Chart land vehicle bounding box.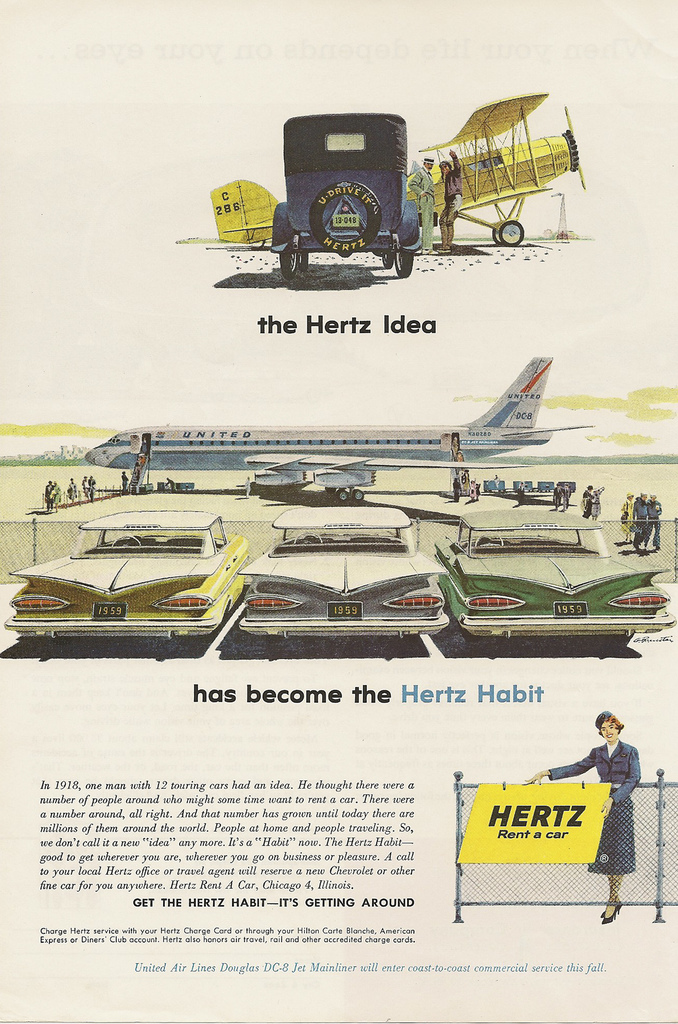
Charted: locate(23, 488, 280, 653).
